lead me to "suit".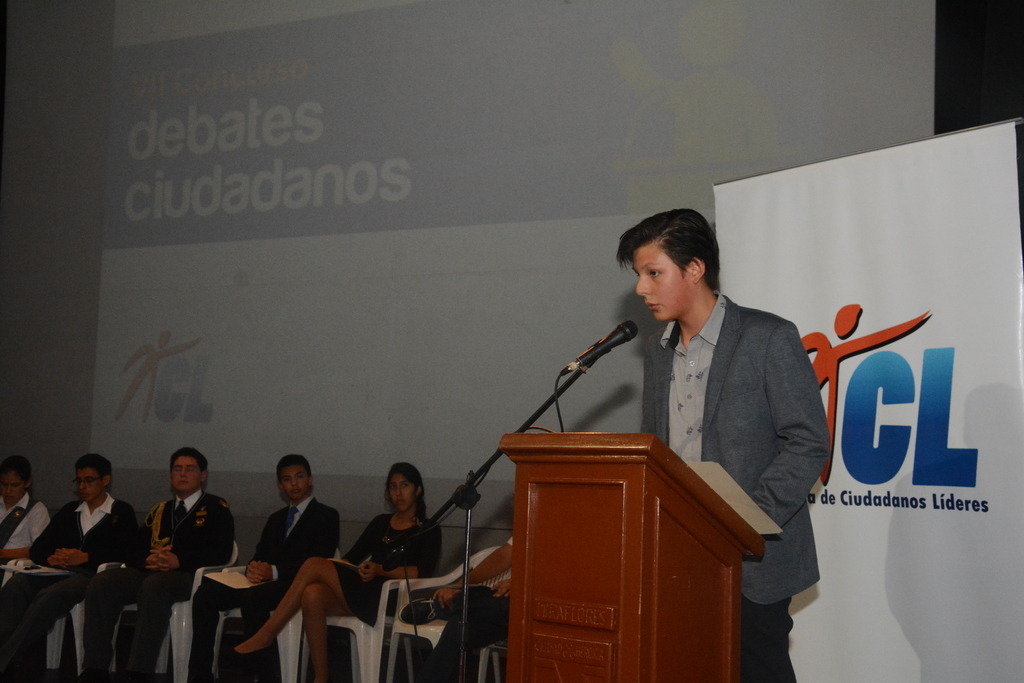
Lead to 191/491/341/682.
